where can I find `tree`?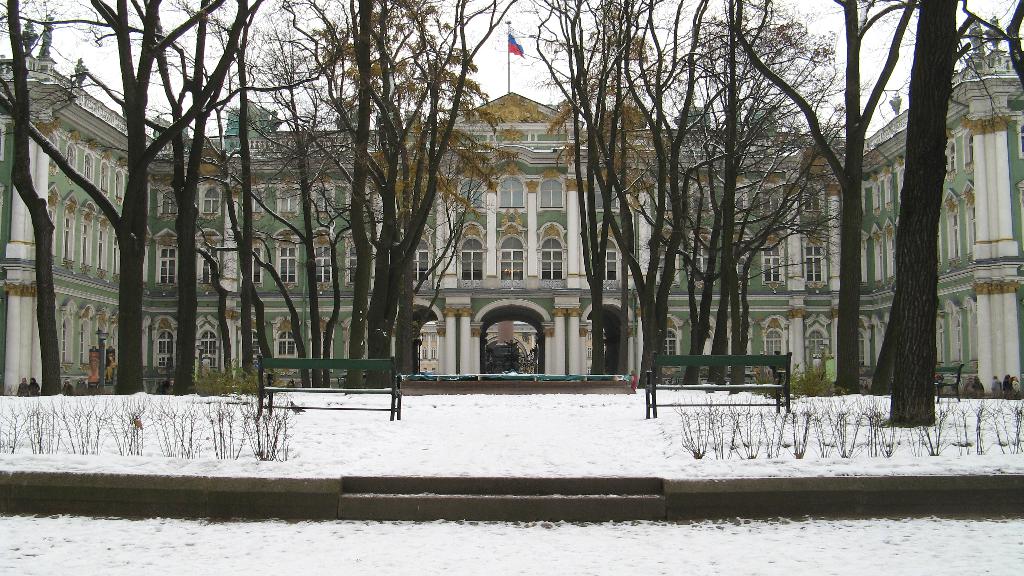
You can find it at box(0, 0, 262, 397).
